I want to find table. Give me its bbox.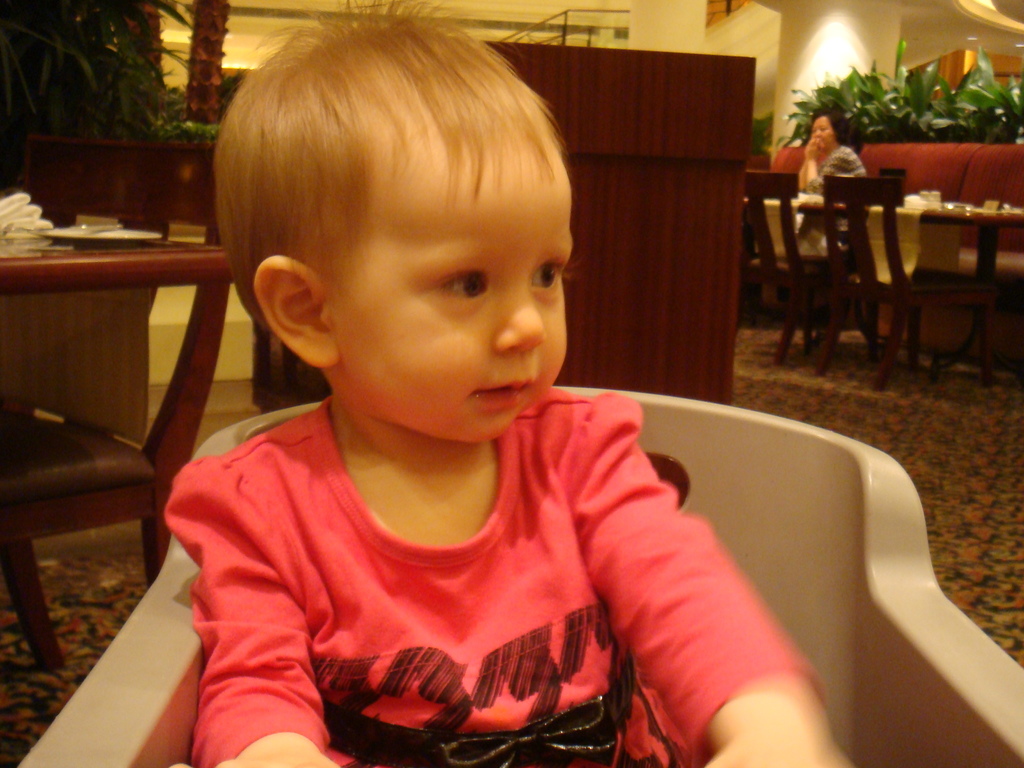
[x1=742, y1=200, x2=1023, y2=388].
